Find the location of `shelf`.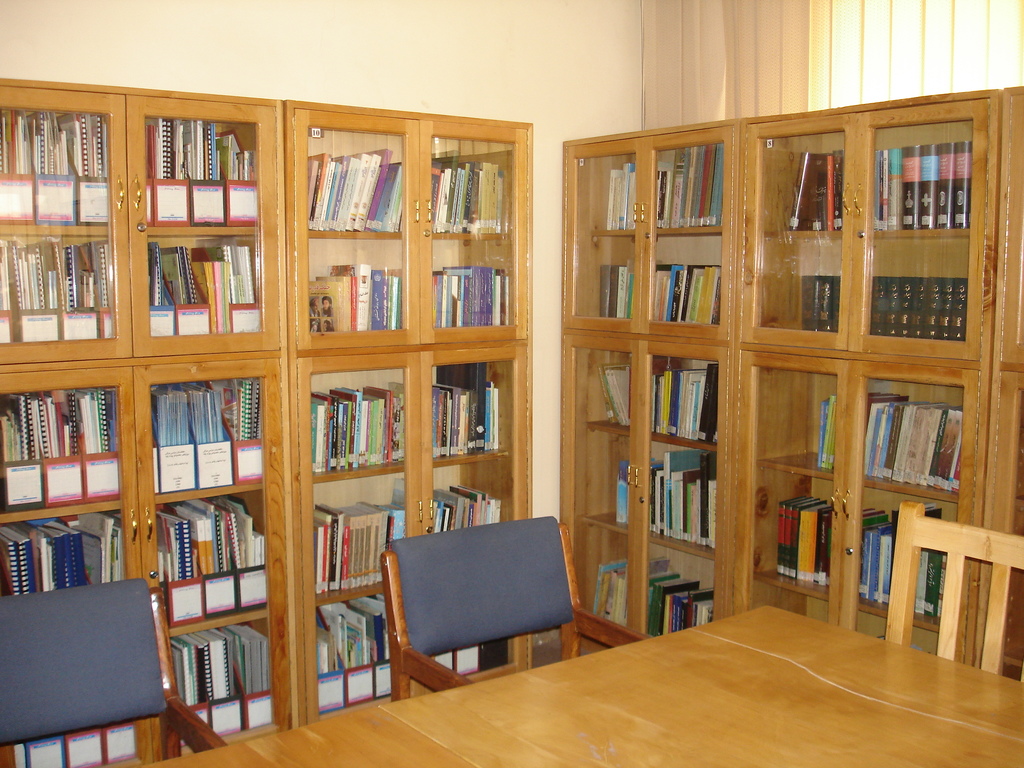
Location: 167 616 286 739.
